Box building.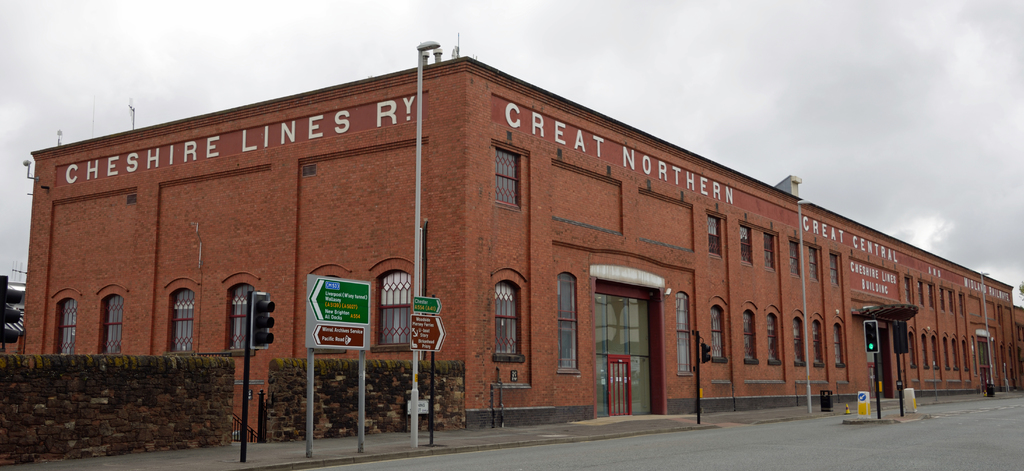
locate(12, 49, 1023, 439).
